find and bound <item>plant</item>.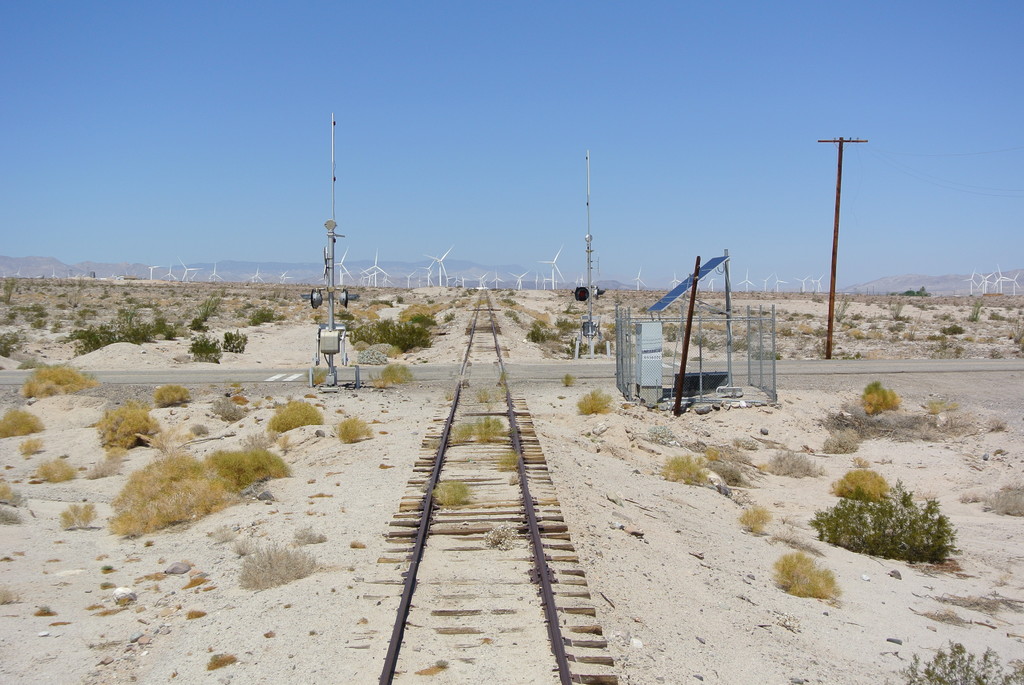
Bound: Rect(433, 478, 473, 512).
